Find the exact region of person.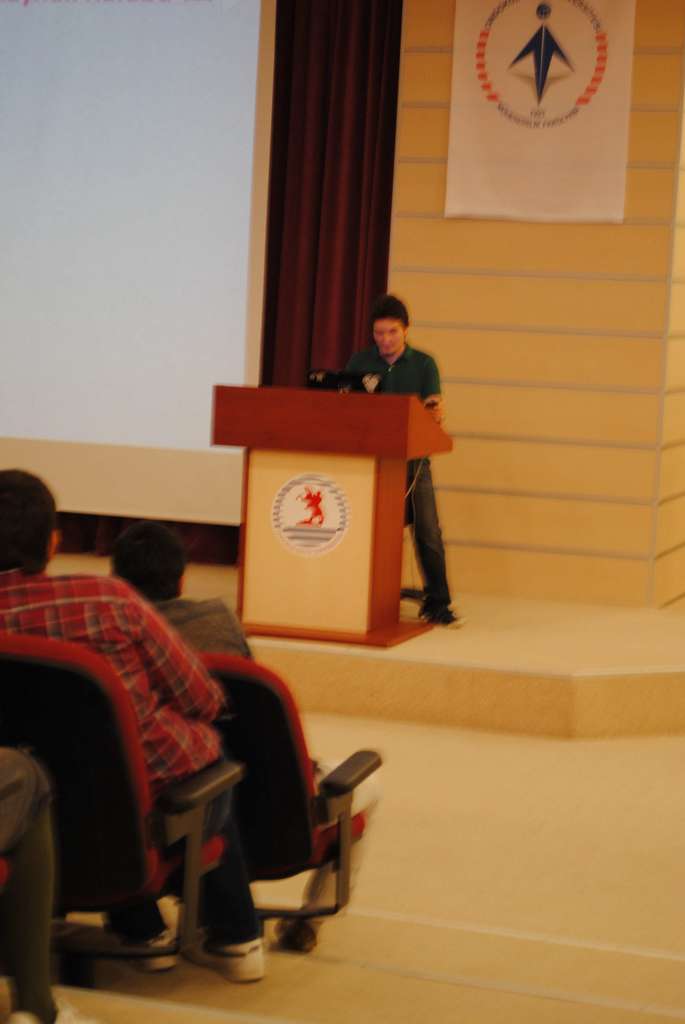
Exact region: left=97, top=528, right=380, bottom=948.
